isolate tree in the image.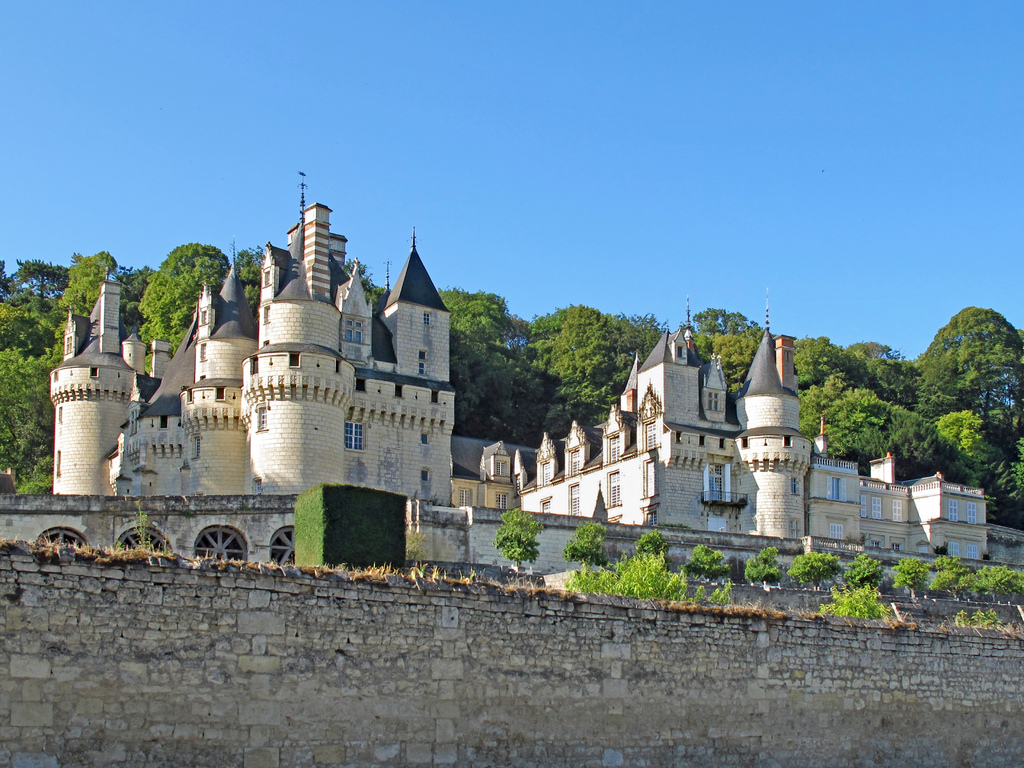
Isolated region: 697, 335, 751, 387.
